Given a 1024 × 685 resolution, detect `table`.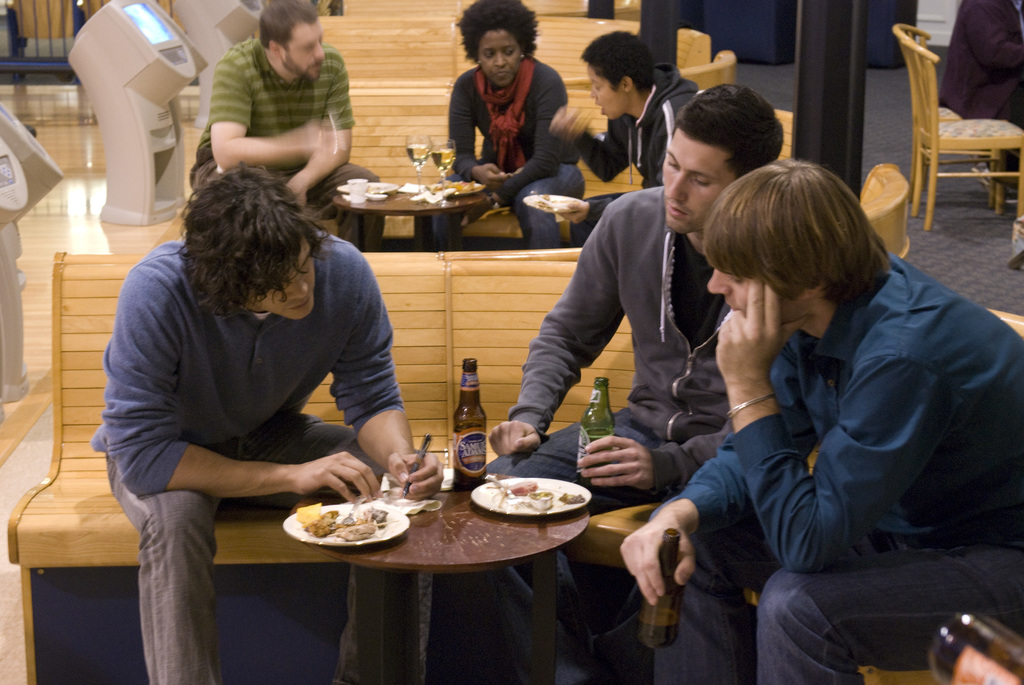
[left=332, top=180, right=495, bottom=252].
